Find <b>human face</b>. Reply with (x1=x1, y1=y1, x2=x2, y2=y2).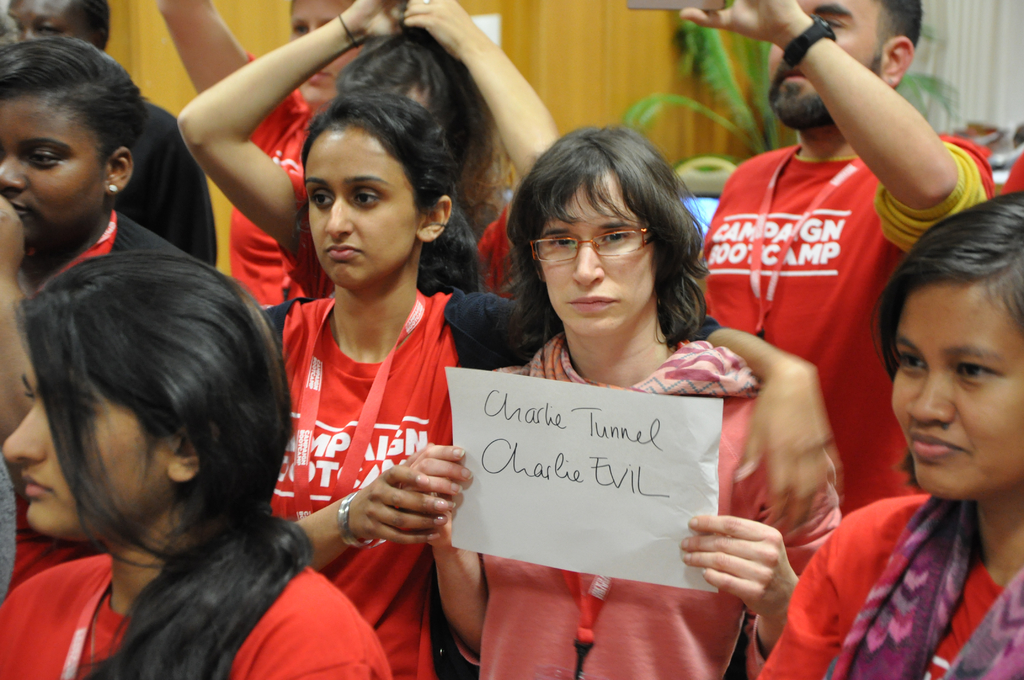
(x1=6, y1=3, x2=95, y2=45).
